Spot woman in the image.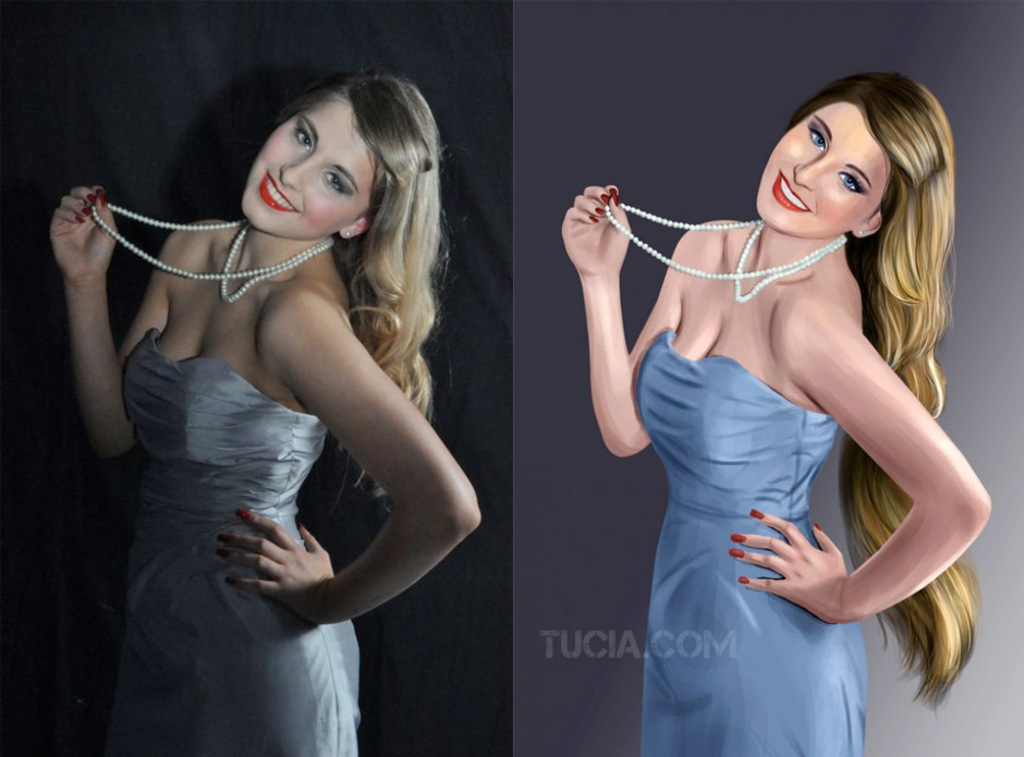
woman found at (531, 48, 972, 747).
